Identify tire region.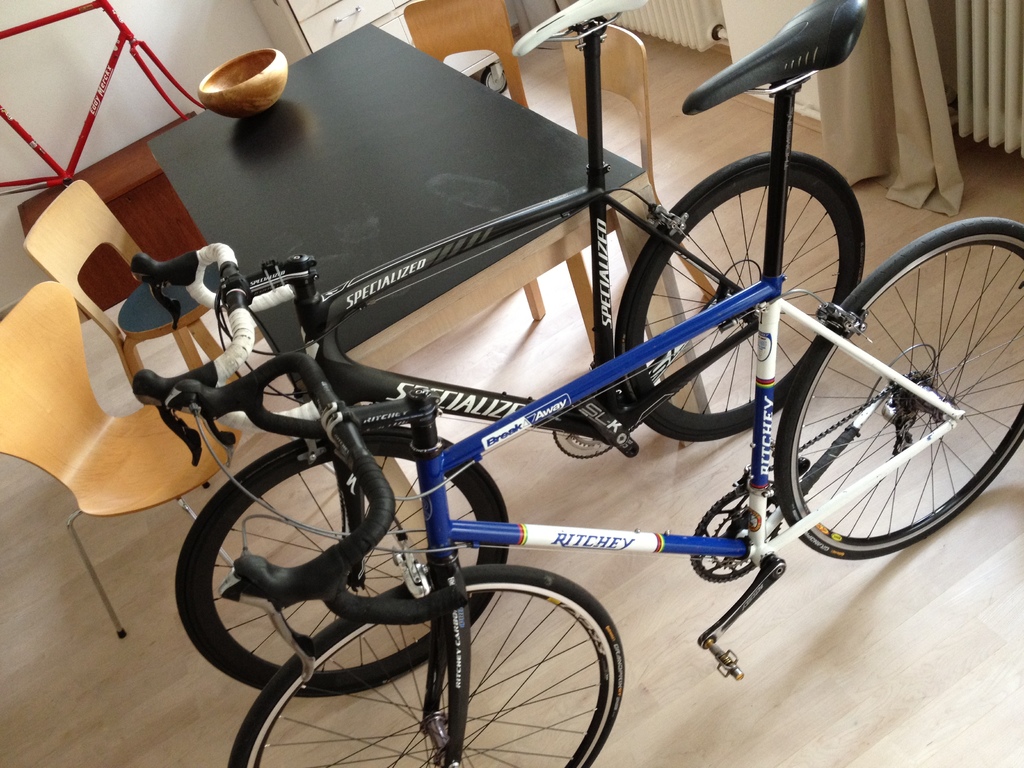
Region: 620 147 856 442.
